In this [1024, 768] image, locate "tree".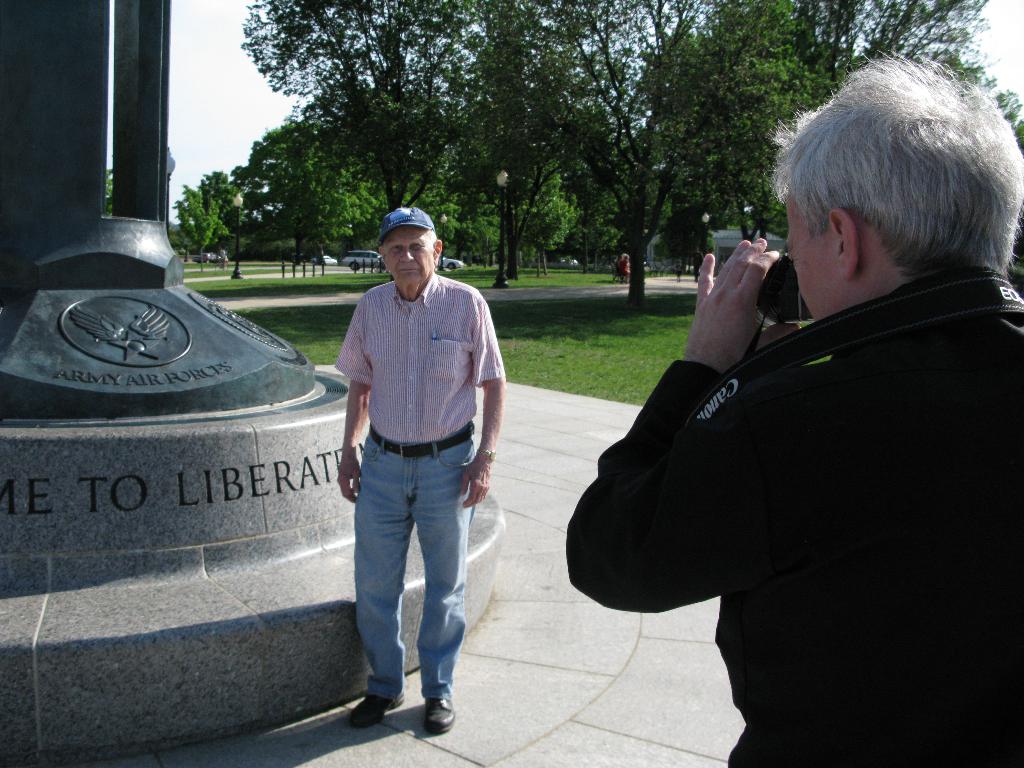
Bounding box: {"left": 241, "top": 137, "right": 289, "bottom": 216}.
